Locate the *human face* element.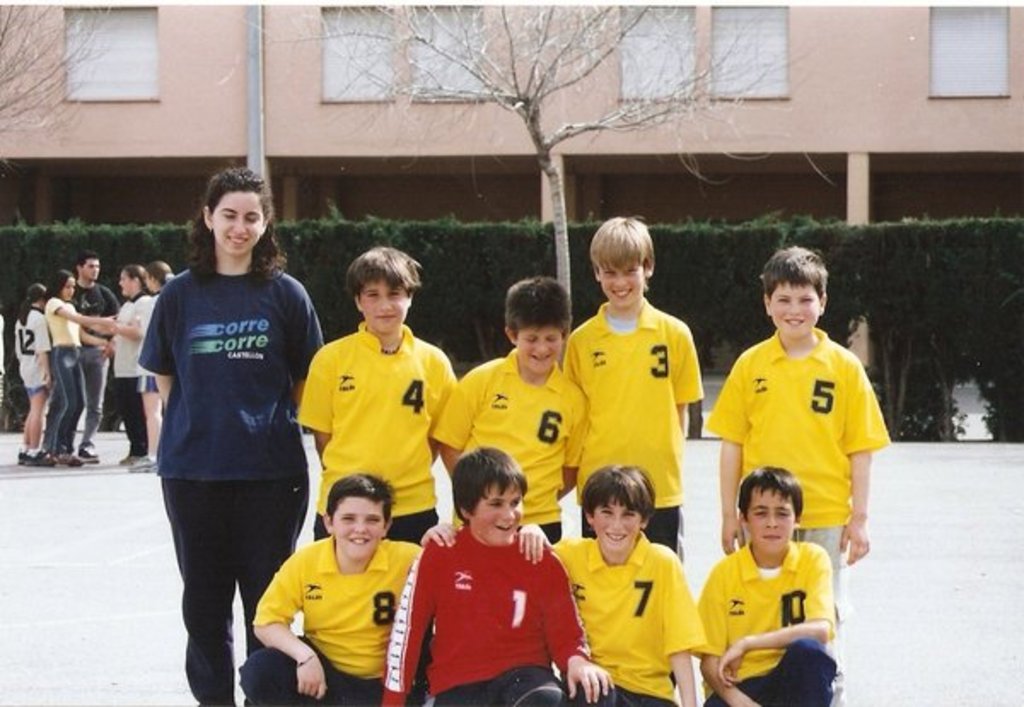
Element bbox: box=[333, 494, 386, 557].
